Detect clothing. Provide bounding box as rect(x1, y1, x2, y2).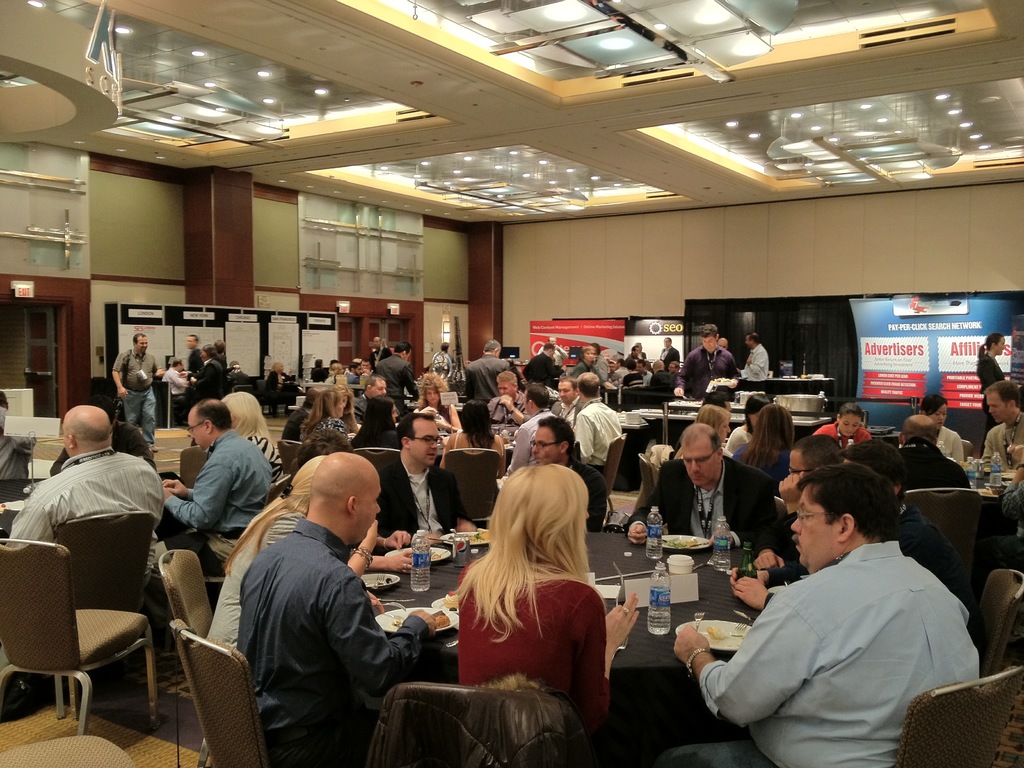
rect(491, 387, 533, 431).
